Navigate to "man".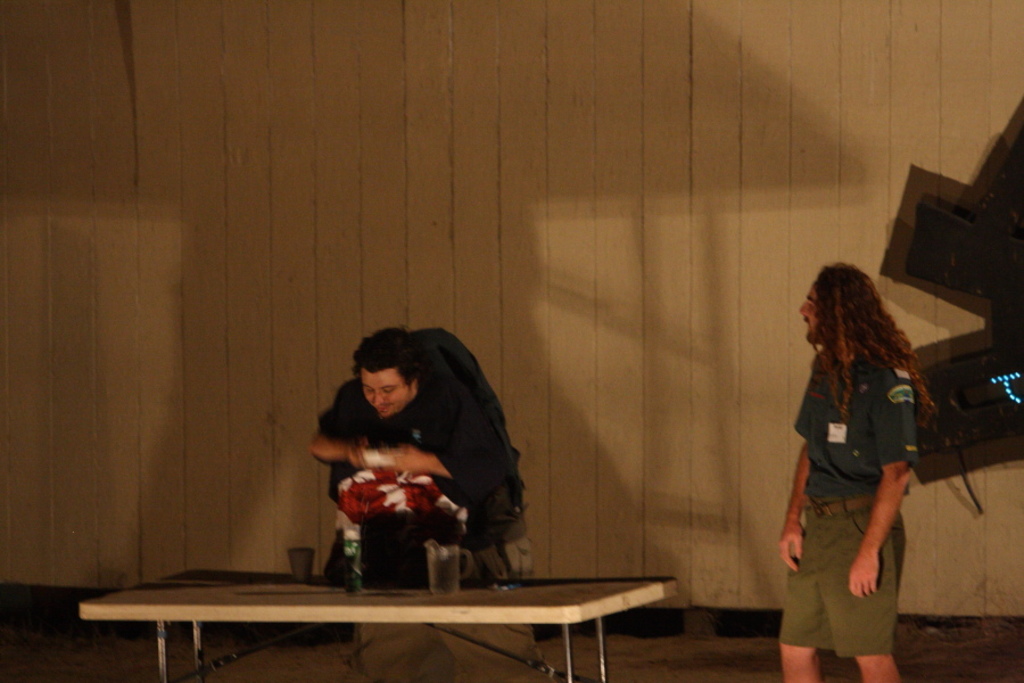
Navigation target: box(775, 260, 939, 682).
